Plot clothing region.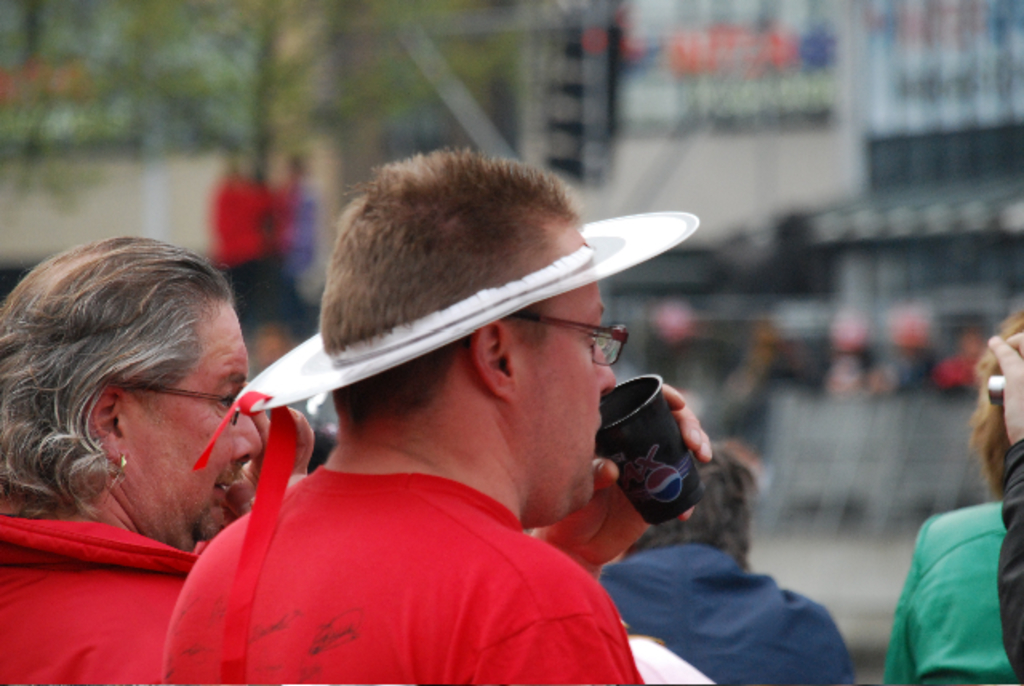
Plotted at 878/488/1014/684.
